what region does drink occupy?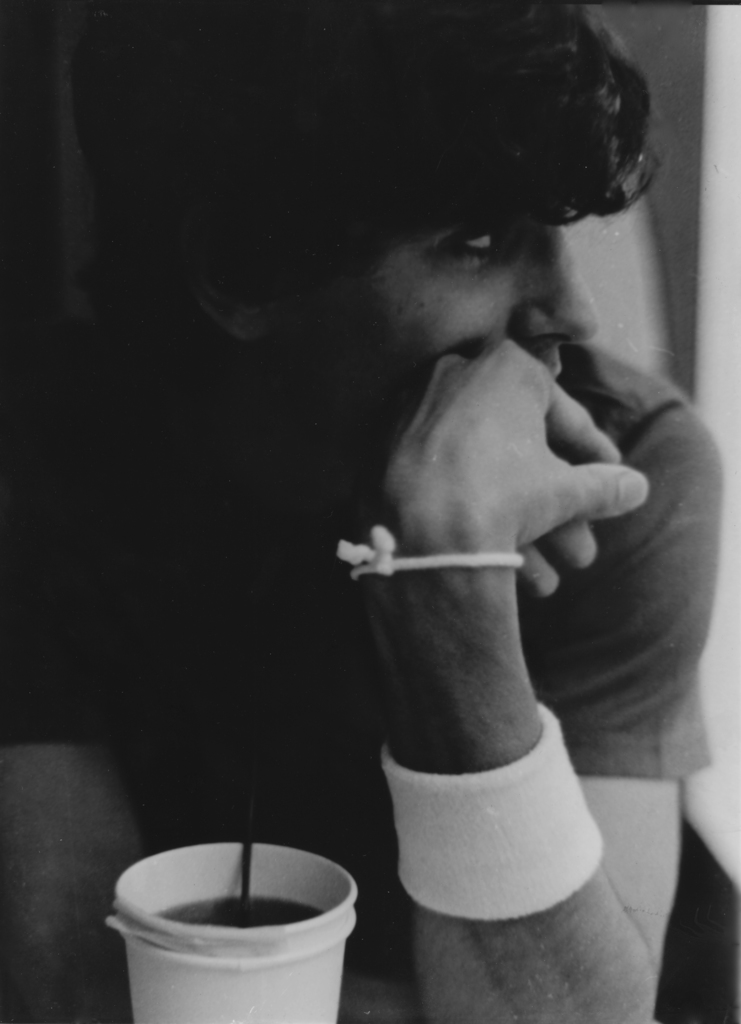
[left=154, top=889, right=324, bottom=924].
